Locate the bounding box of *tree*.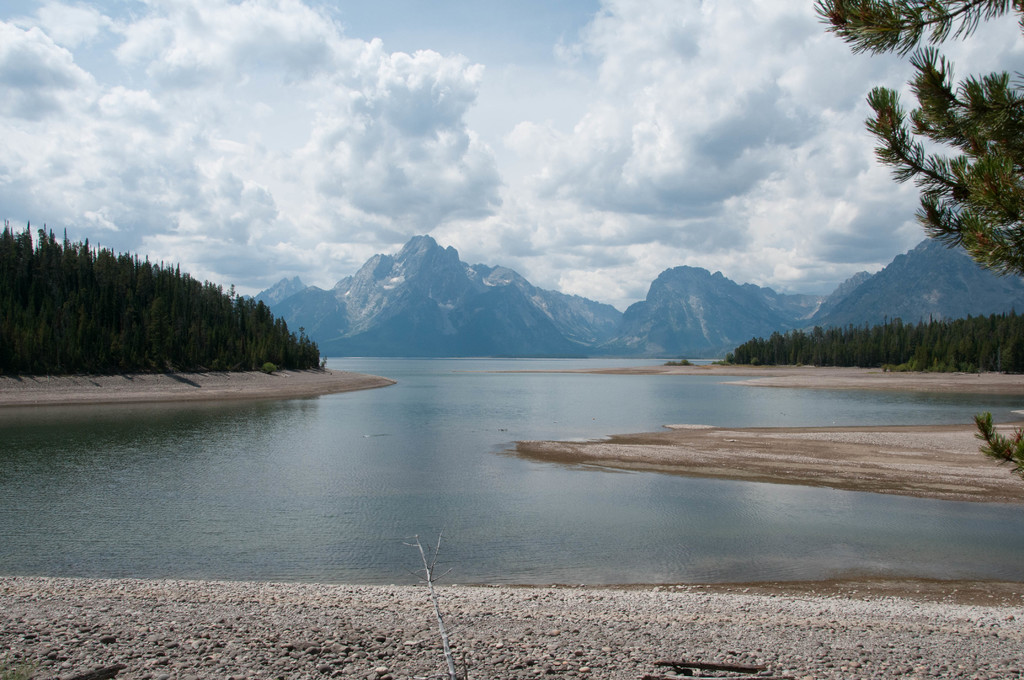
Bounding box: {"x1": 814, "y1": 0, "x2": 1023, "y2": 261}.
